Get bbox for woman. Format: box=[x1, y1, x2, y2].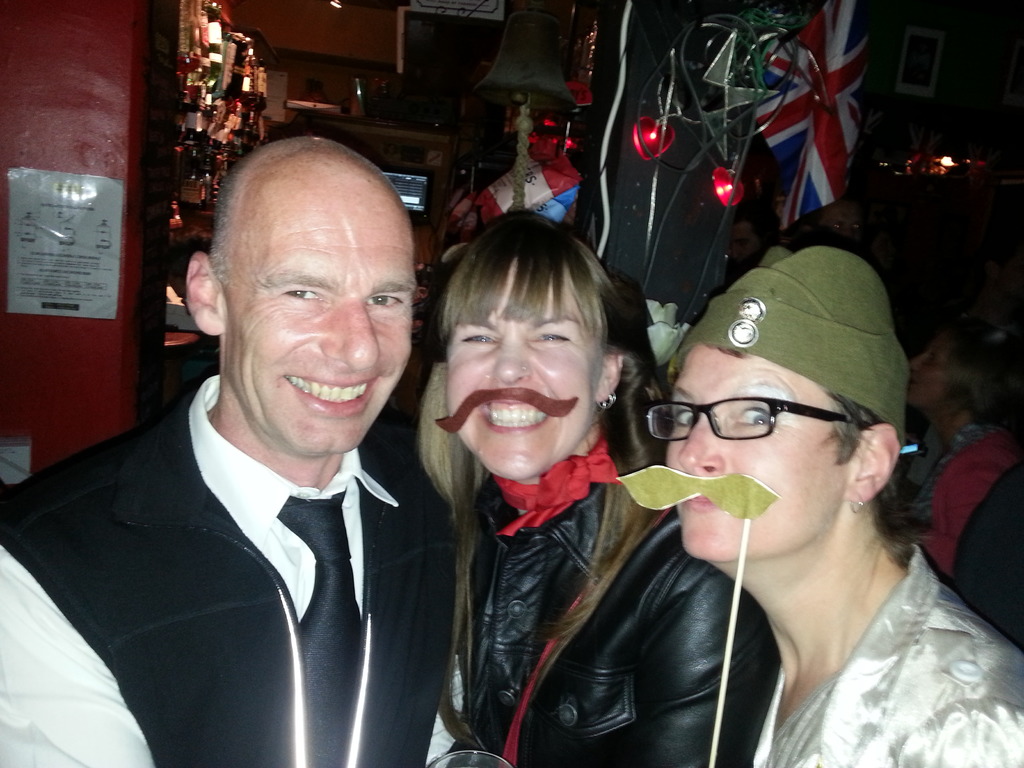
box=[893, 330, 1023, 651].
